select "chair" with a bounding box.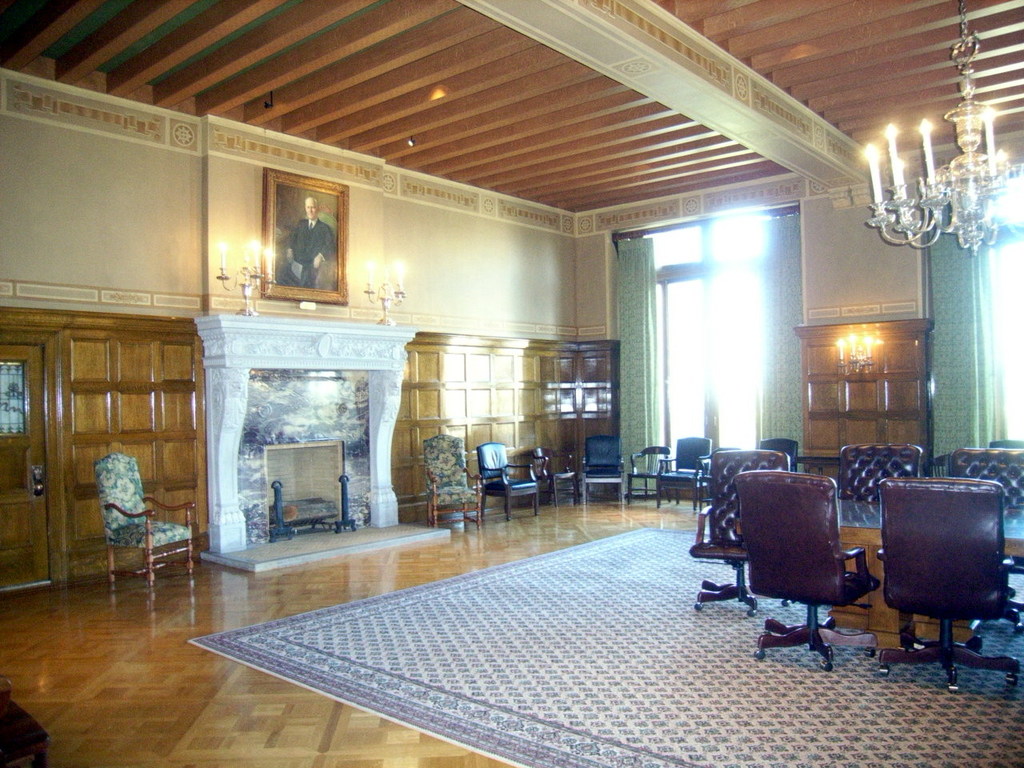
x1=691, y1=446, x2=739, y2=510.
